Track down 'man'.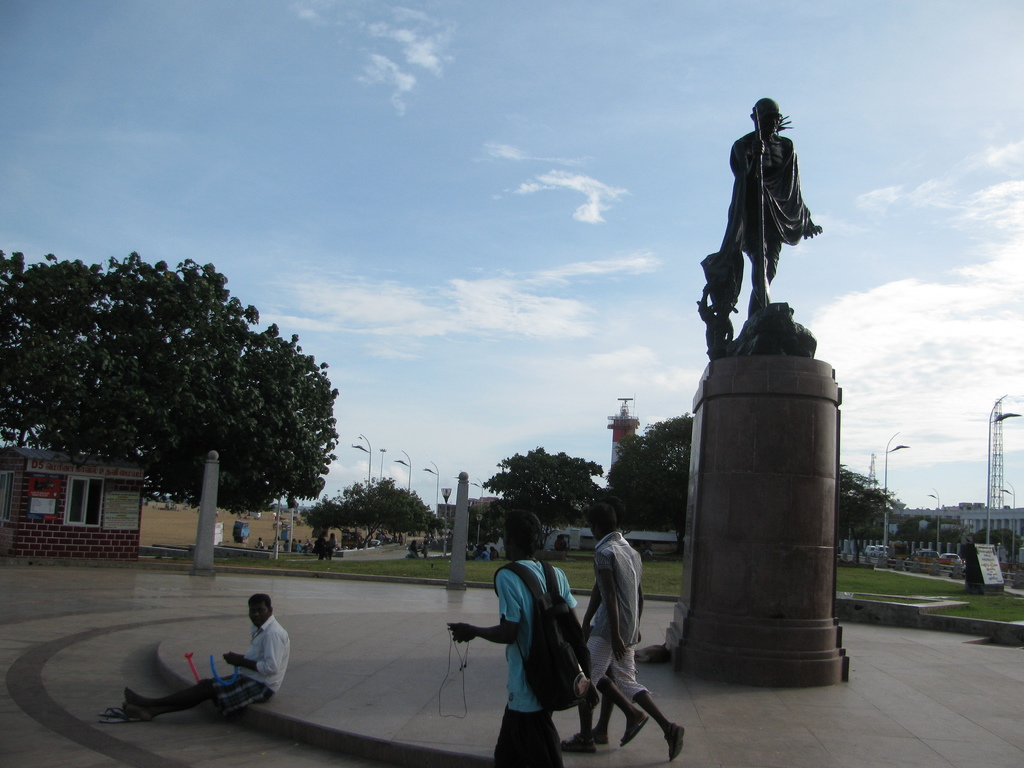
Tracked to 698/97/822/320.
